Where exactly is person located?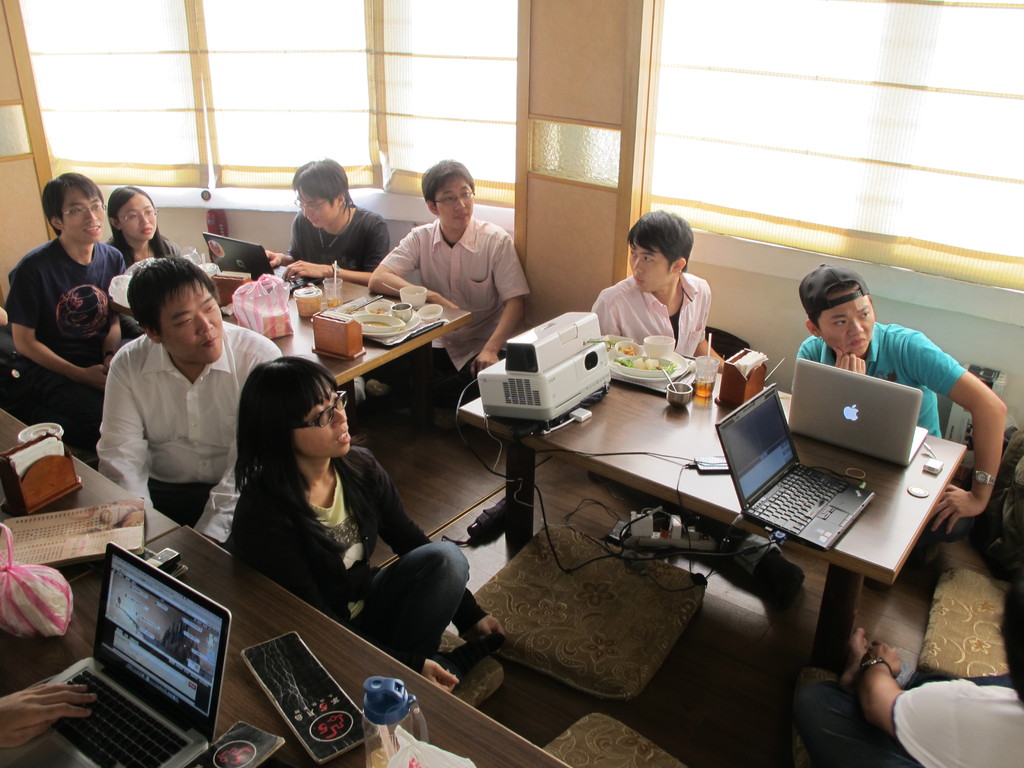
Its bounding box is 0/683/97/755.
